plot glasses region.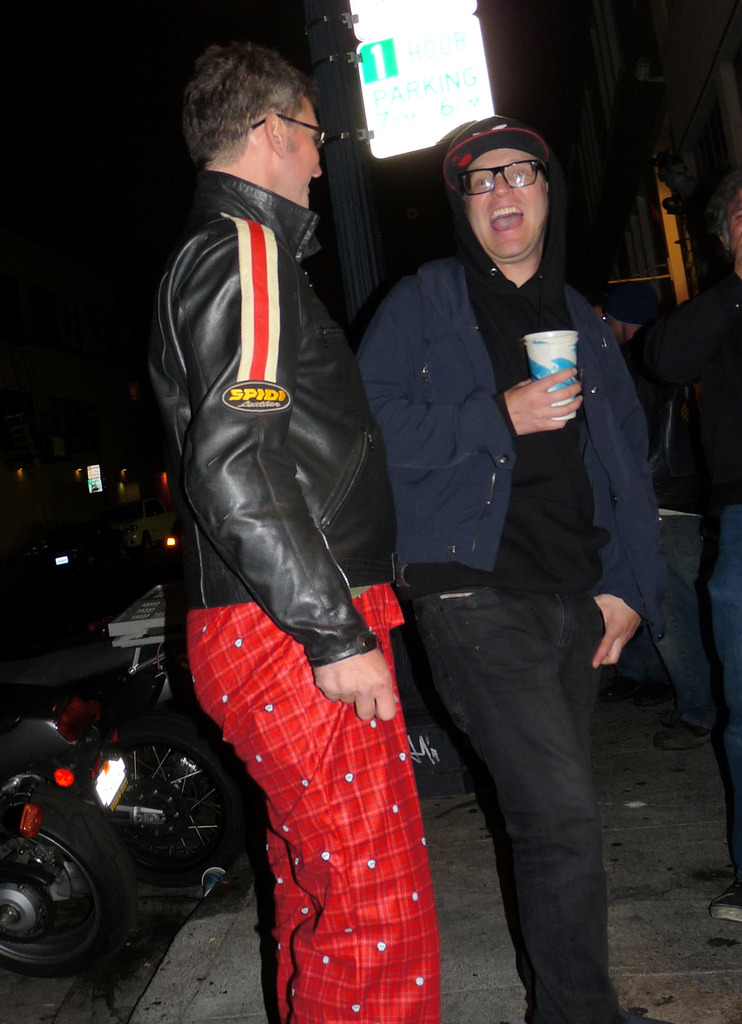
Plotted at 464 161 546 187.
